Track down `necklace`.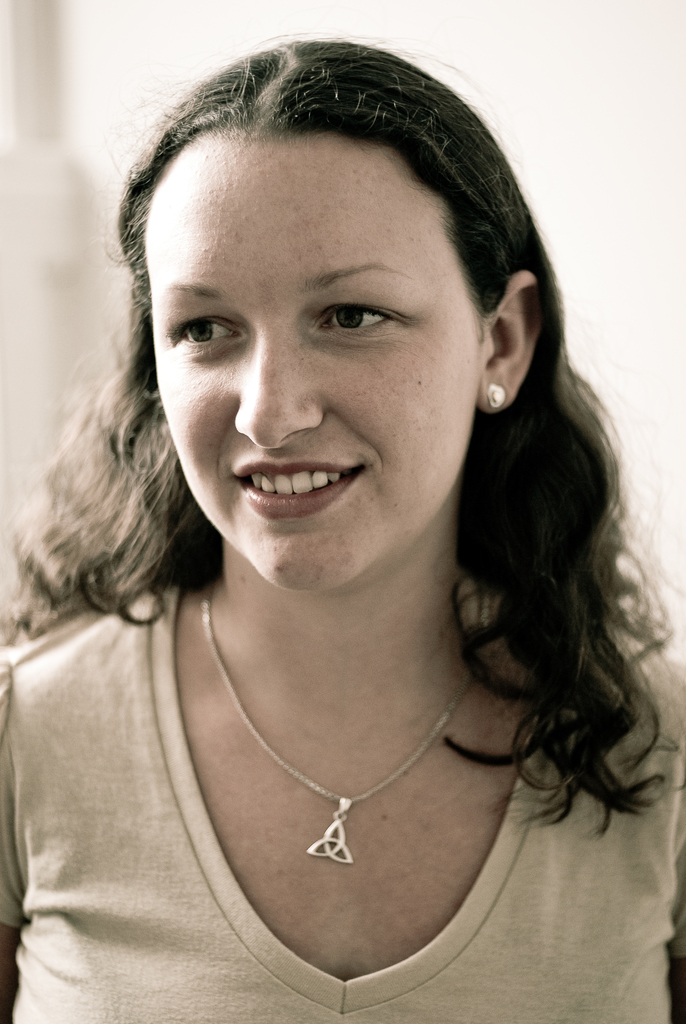
Tracked to l=205, t=582, r=491, b=865.
